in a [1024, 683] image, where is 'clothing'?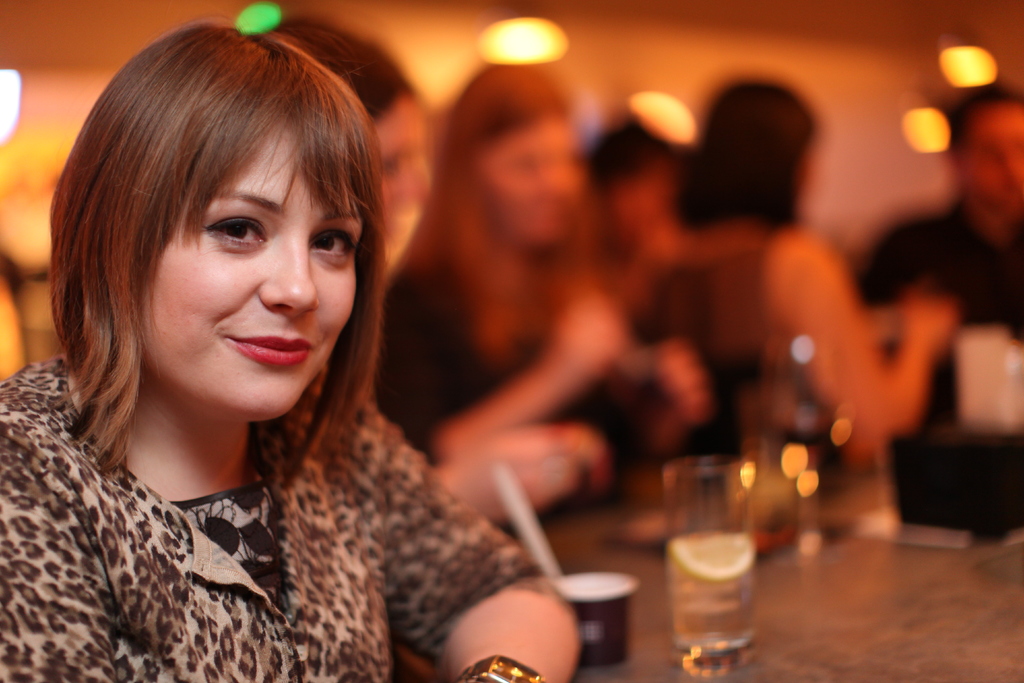
bbox=[637, 226, 885, 470].
